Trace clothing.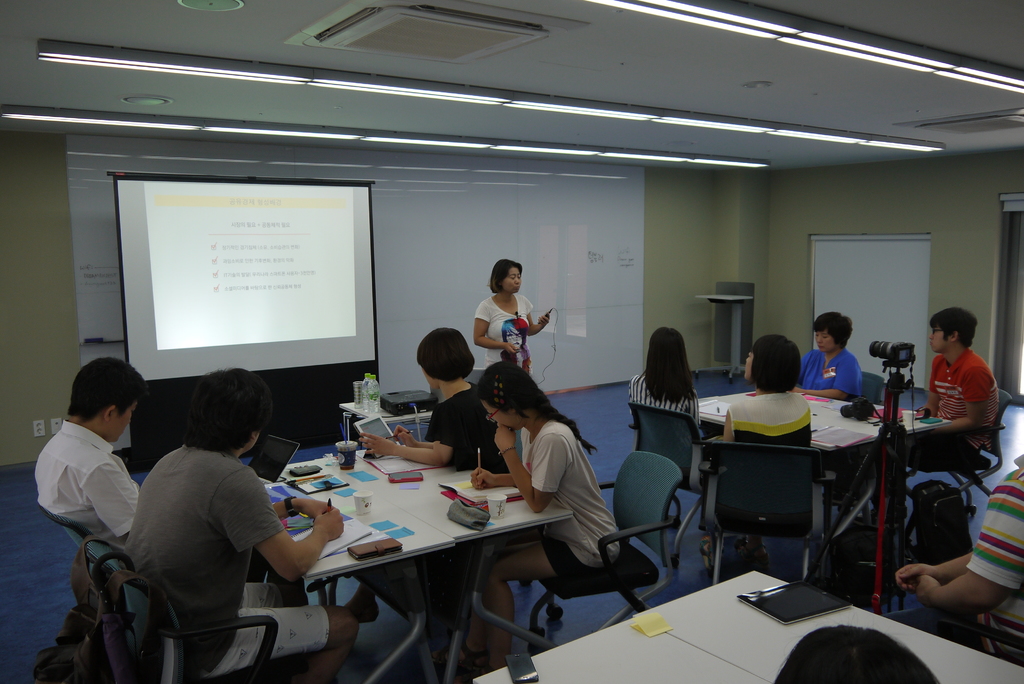
Traced to detection(970, 472, 1023, 677).
